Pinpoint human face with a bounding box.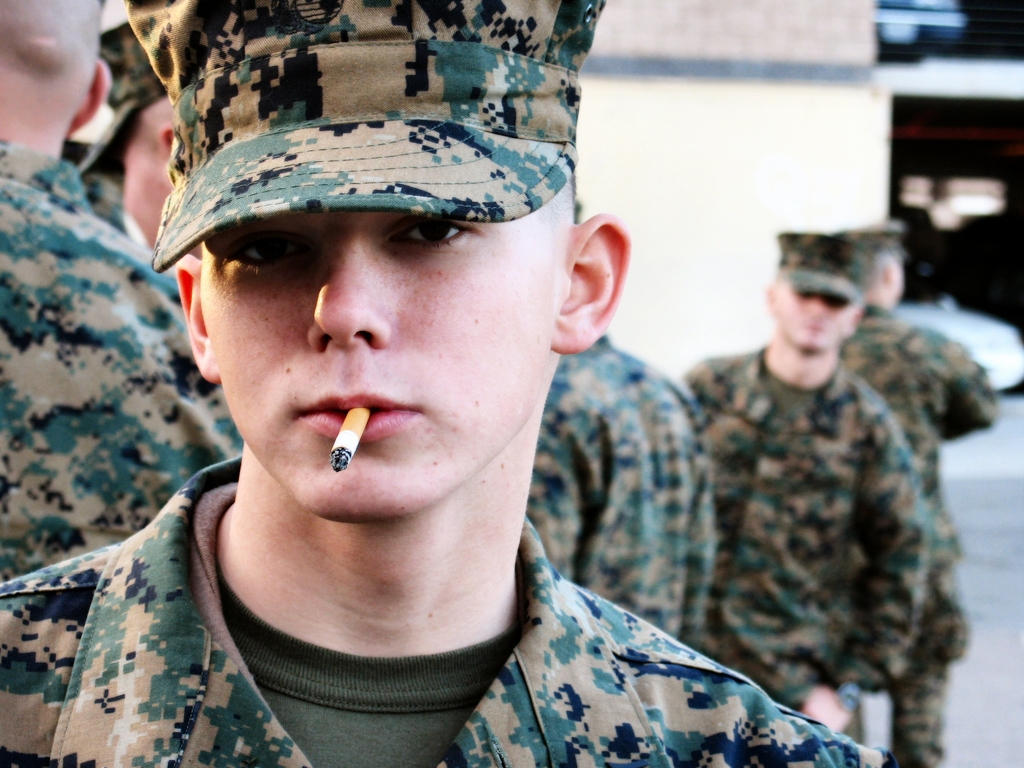
[766,286,860,347].
